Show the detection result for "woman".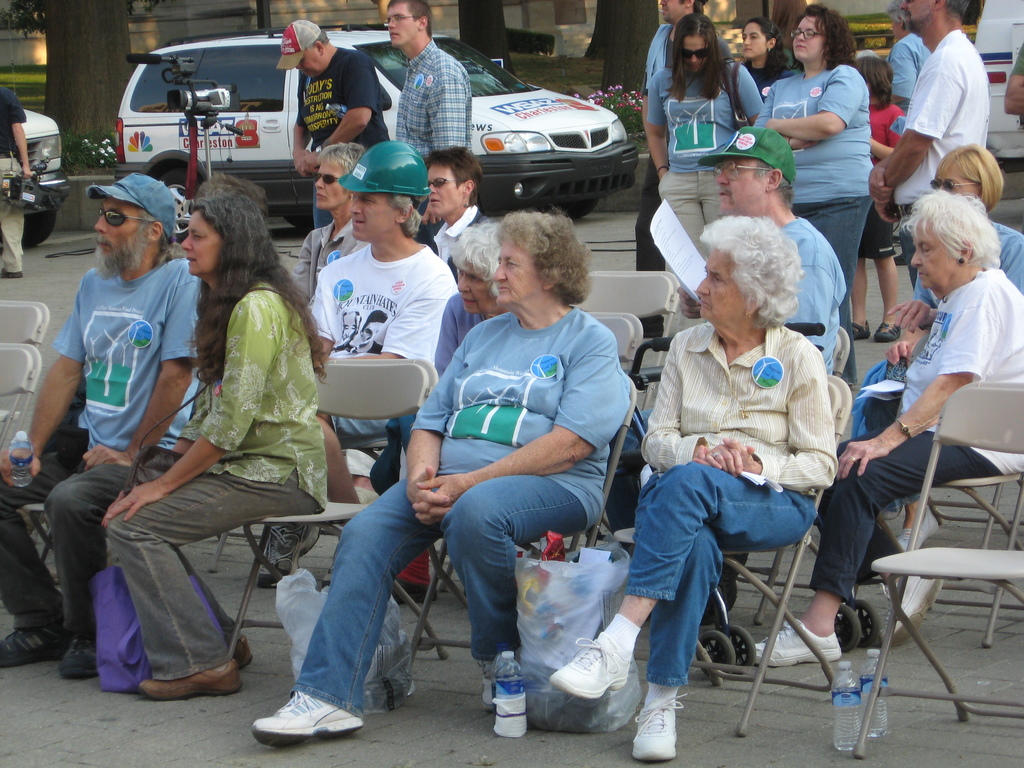
left=881, top=141, right=1023, bottom=553.
